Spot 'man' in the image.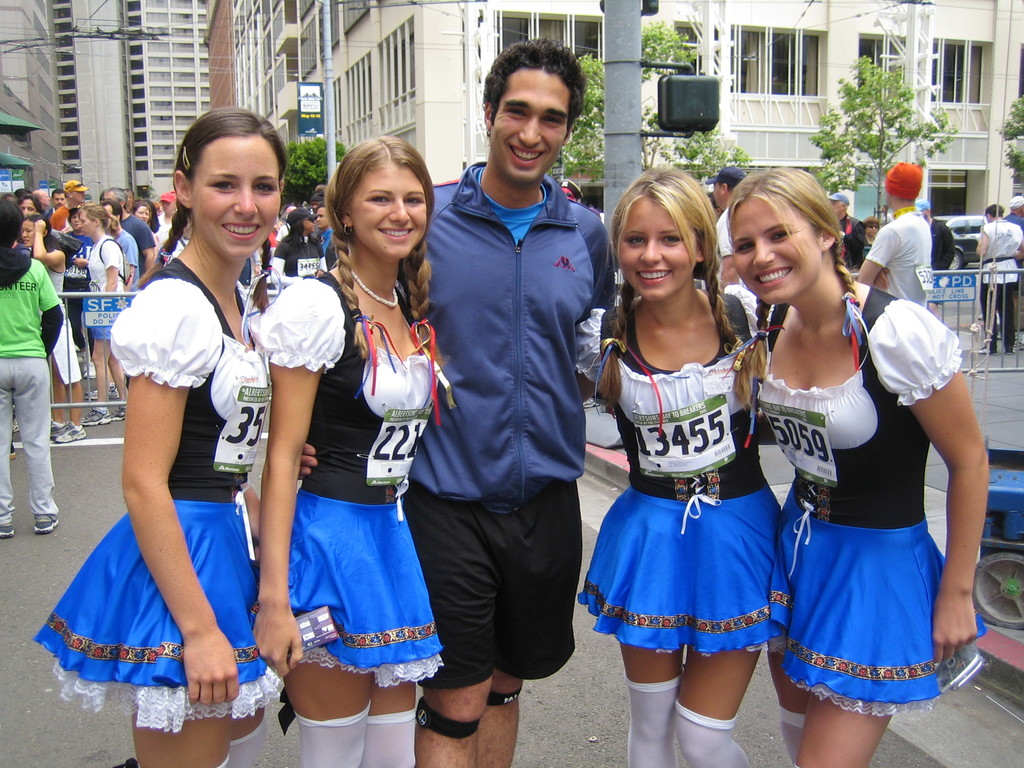
'man' found at 857 157 932 305.
